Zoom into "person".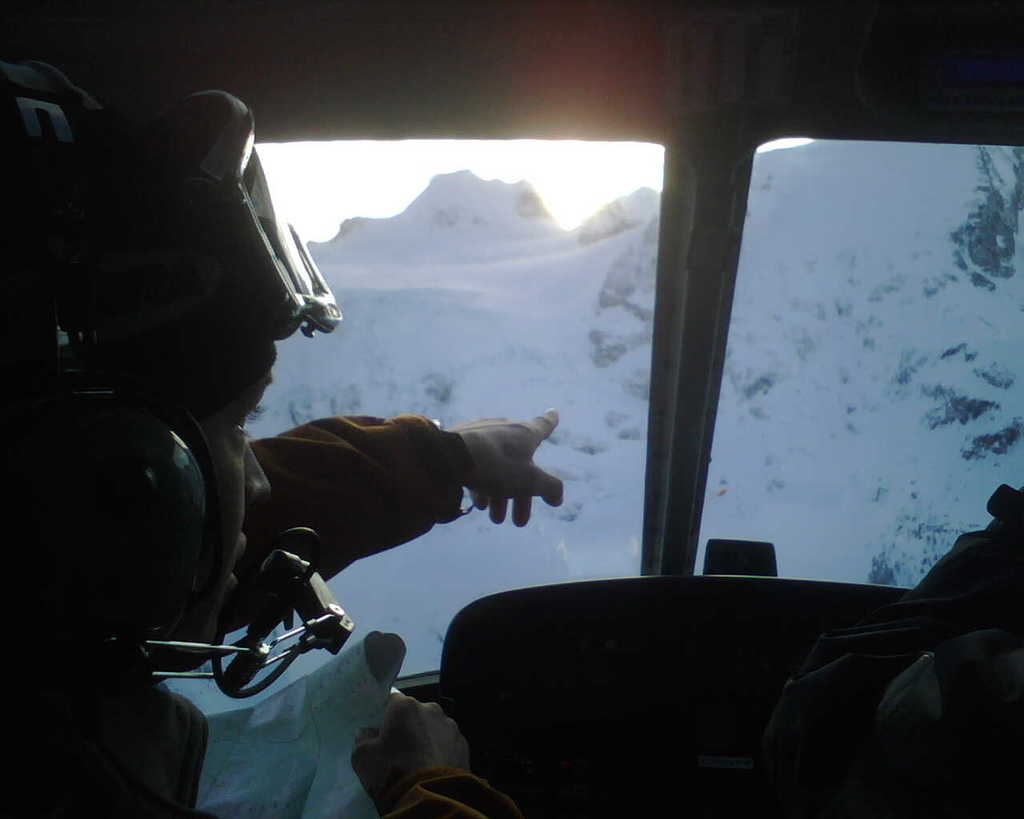
Zoom target: [0,49,553,813].
